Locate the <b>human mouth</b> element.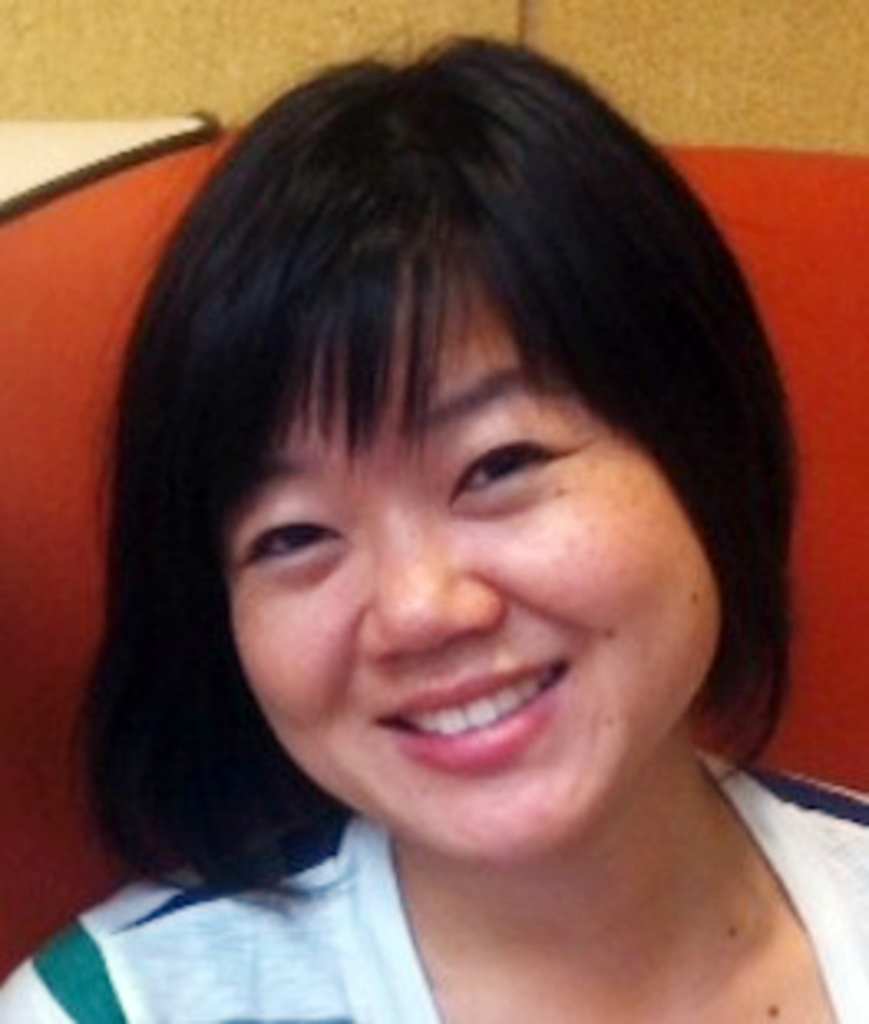
Element bbox: box=[354, 634, 585, 776].
